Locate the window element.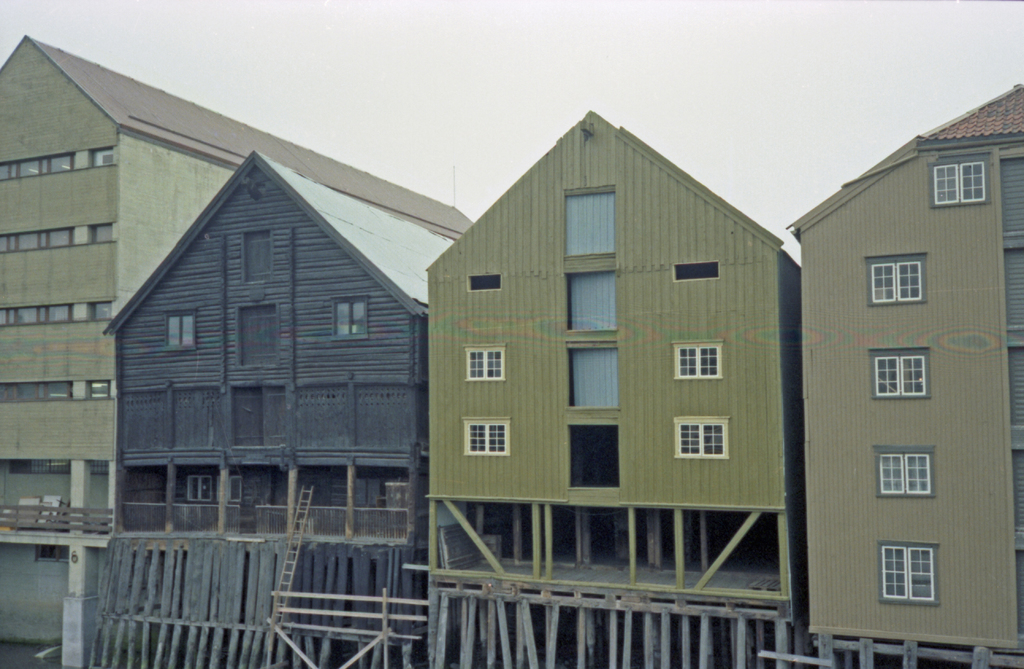
Element bbox: rect(13, 462, 71, 473).
